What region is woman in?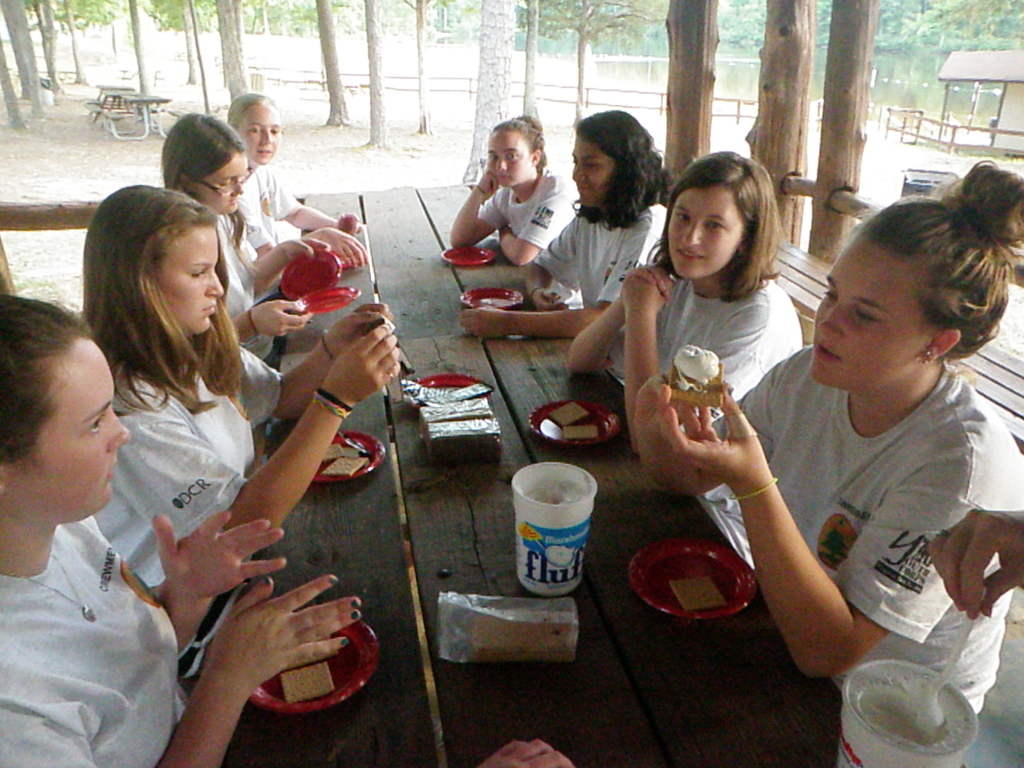
crop(446, 111, 573, 278).
